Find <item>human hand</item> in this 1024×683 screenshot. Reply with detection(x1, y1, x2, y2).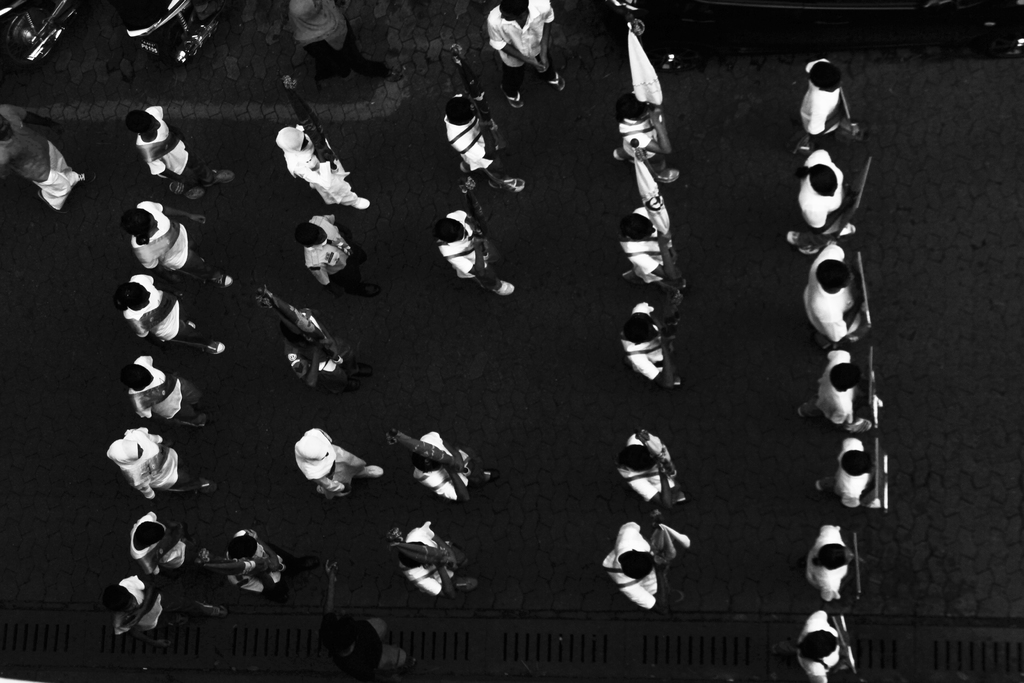
detection(649, 110, 661, 125).
